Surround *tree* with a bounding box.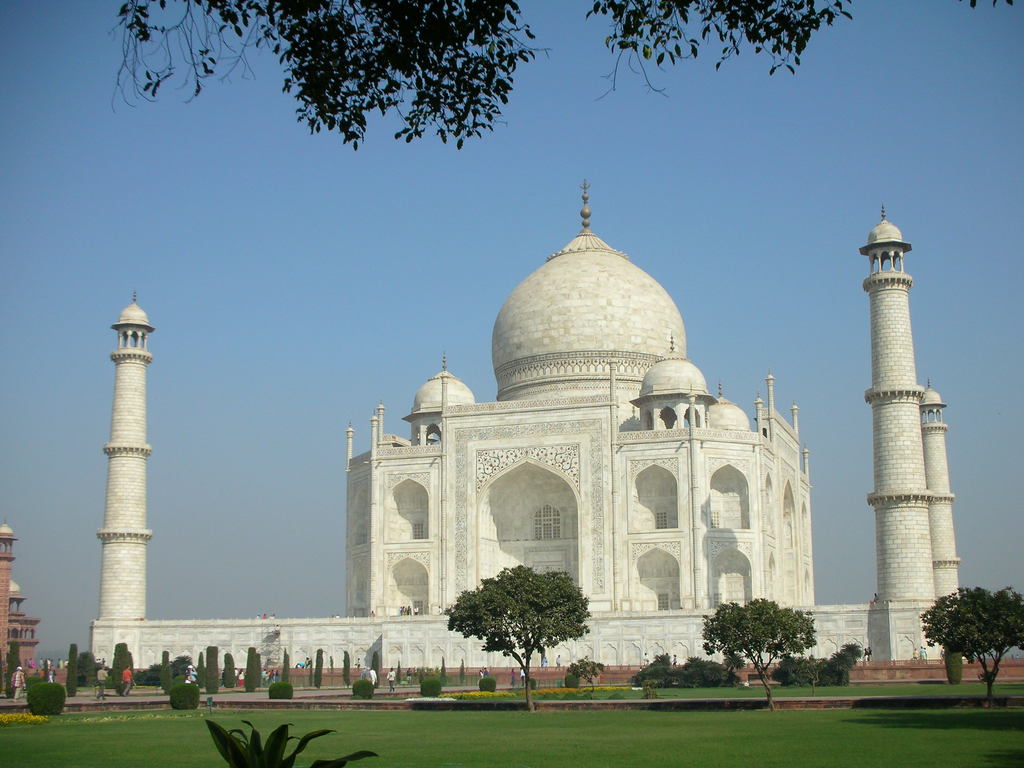
{"left": 102, "top": 0, "right": 920, "bottom": 154}.
